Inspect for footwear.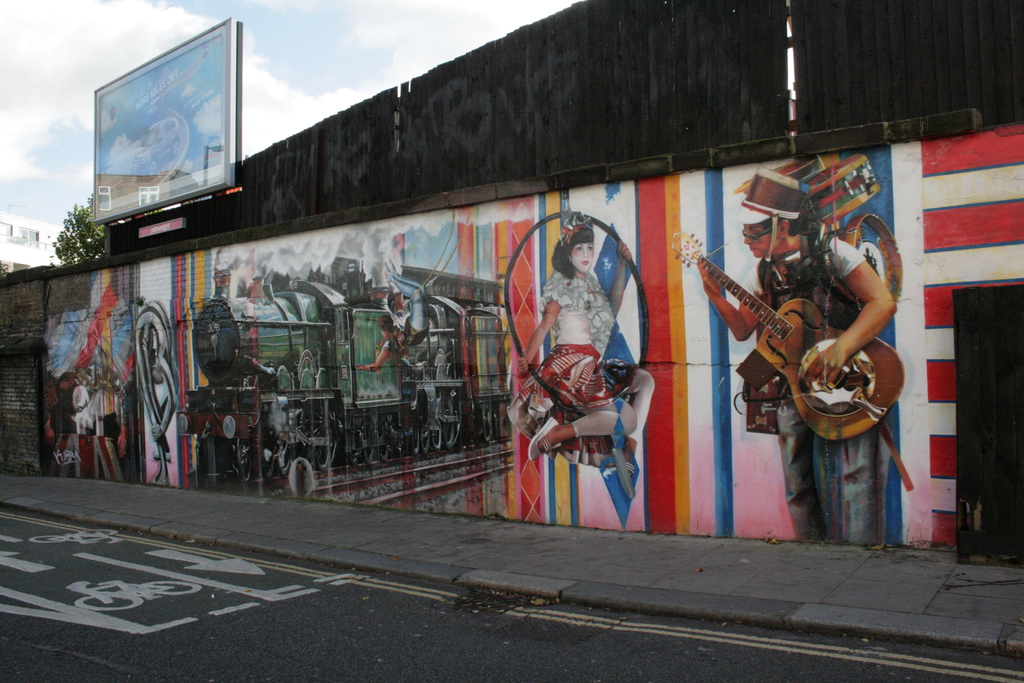
Inspection: box=[150, 448, 173, 462].
